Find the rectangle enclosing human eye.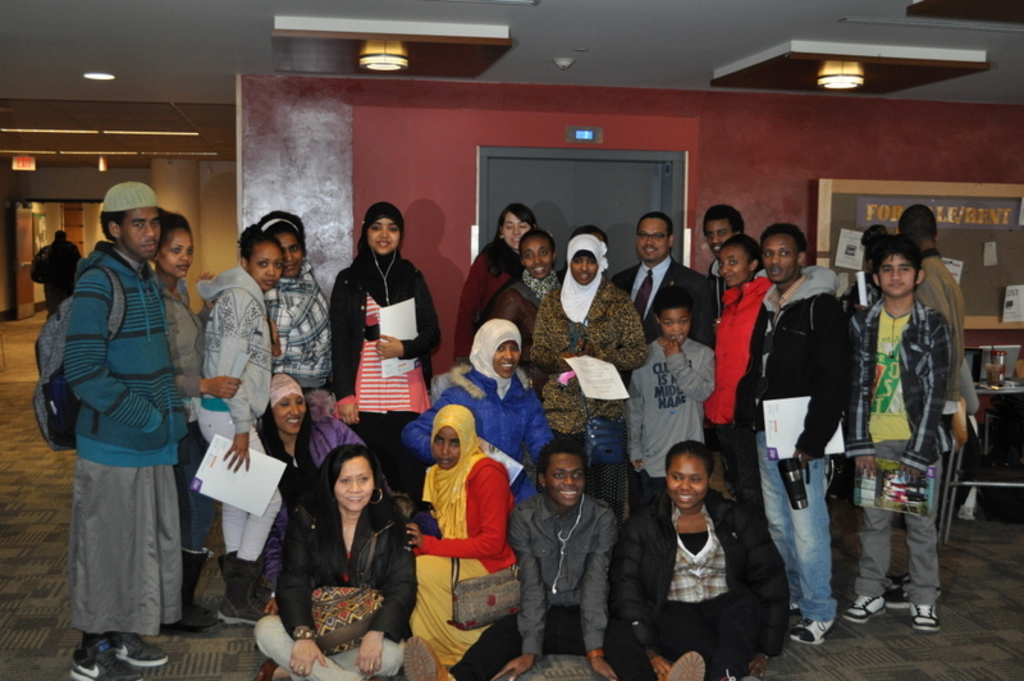
x1=504 y1=224 x2=515 y2=233.
